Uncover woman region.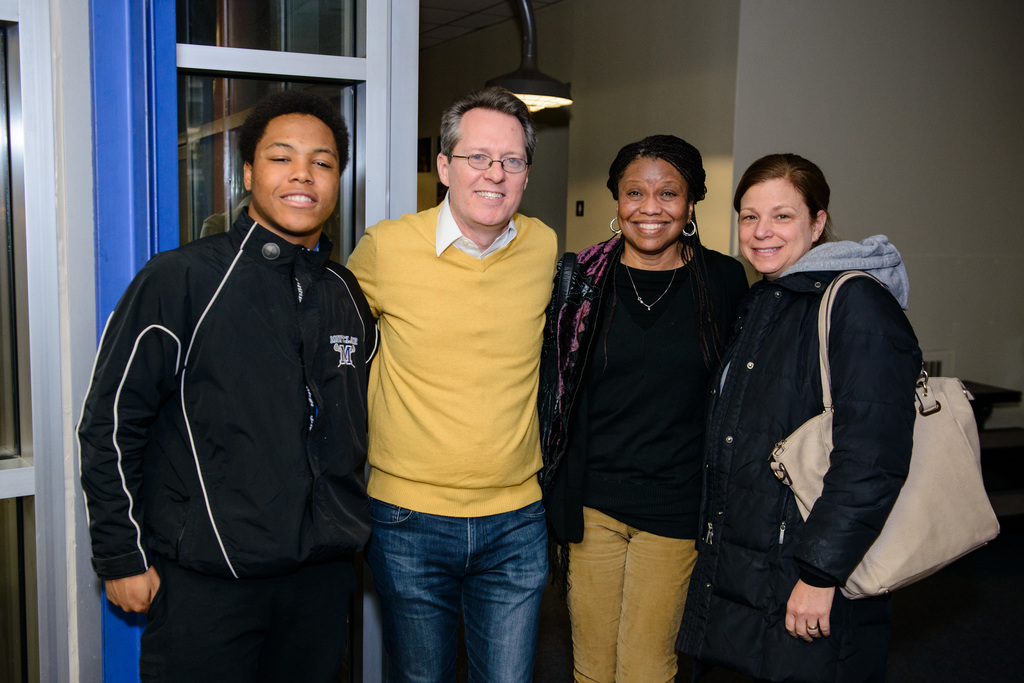
Uncovered: x1=680 y1=147 x2=924 y2=682.
